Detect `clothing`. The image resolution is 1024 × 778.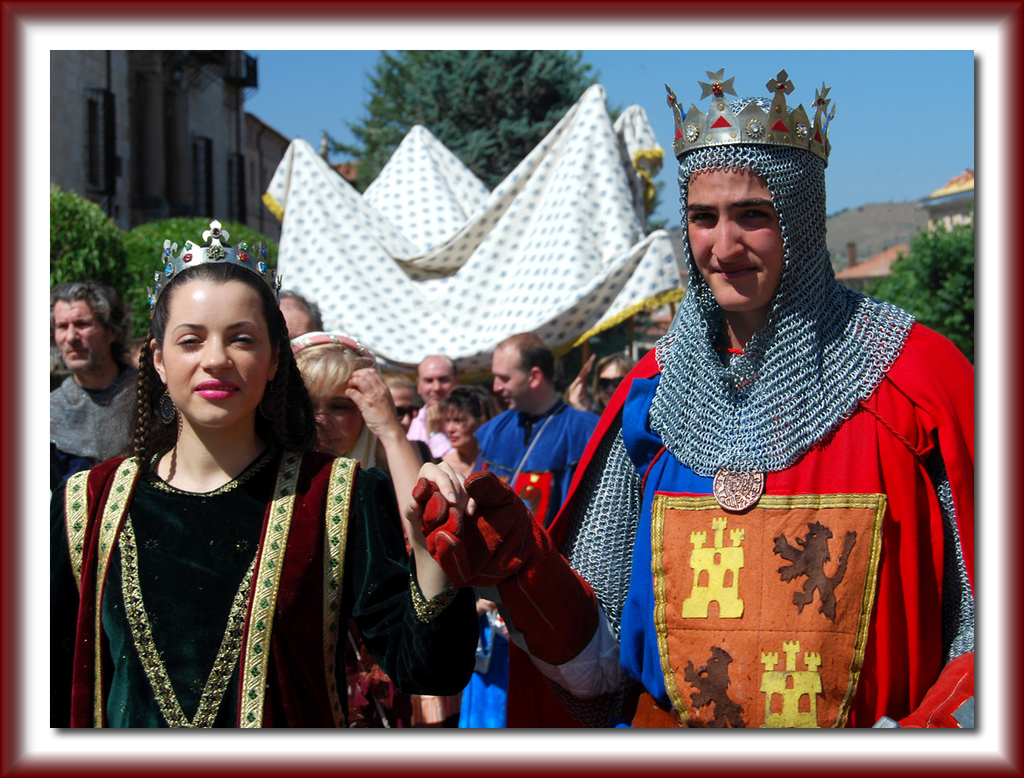
[399,399,476,456].
